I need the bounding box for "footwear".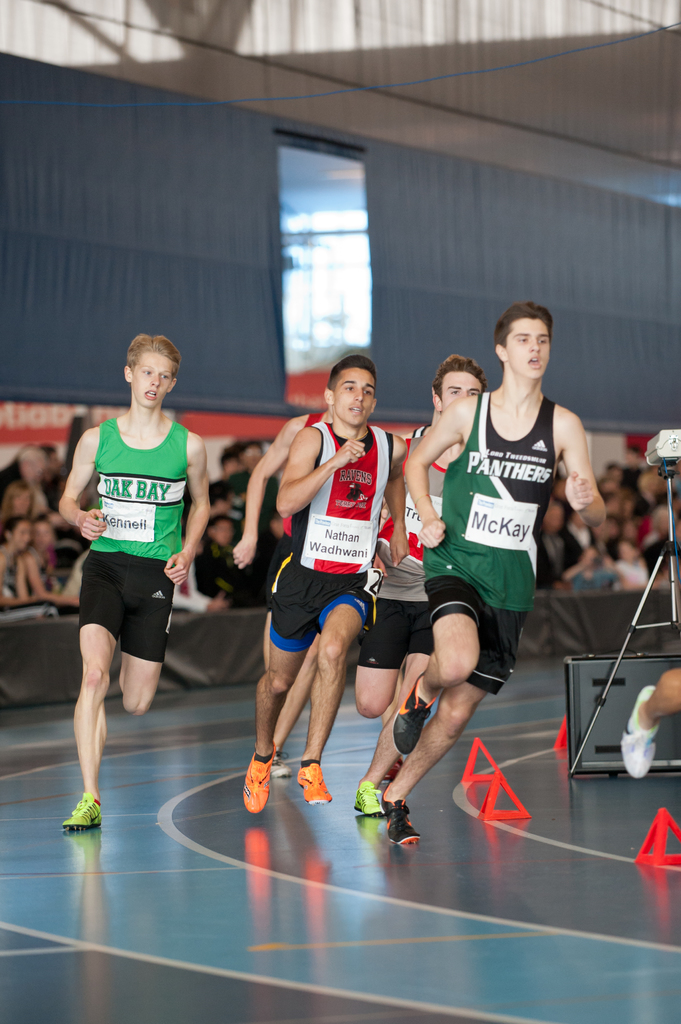
Here it is: box(65, 793, 101, 831).
